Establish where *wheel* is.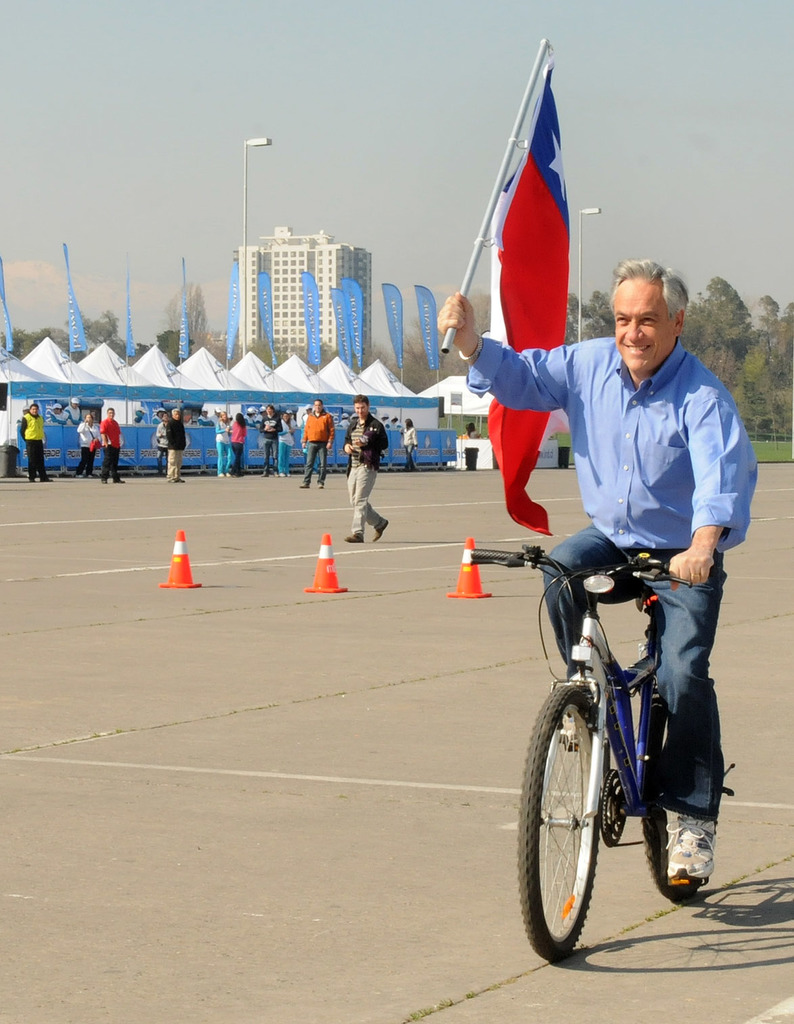
Established at [x1=539, y1=675, x2=653, y2=954].
